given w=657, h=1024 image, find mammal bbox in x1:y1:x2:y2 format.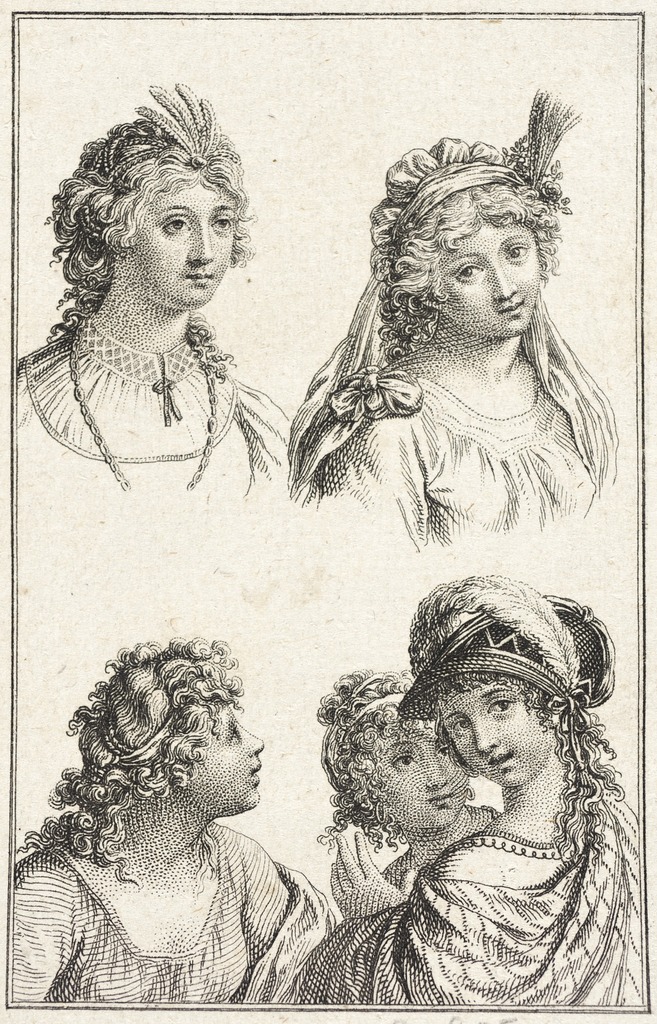
6:632:331:998.
